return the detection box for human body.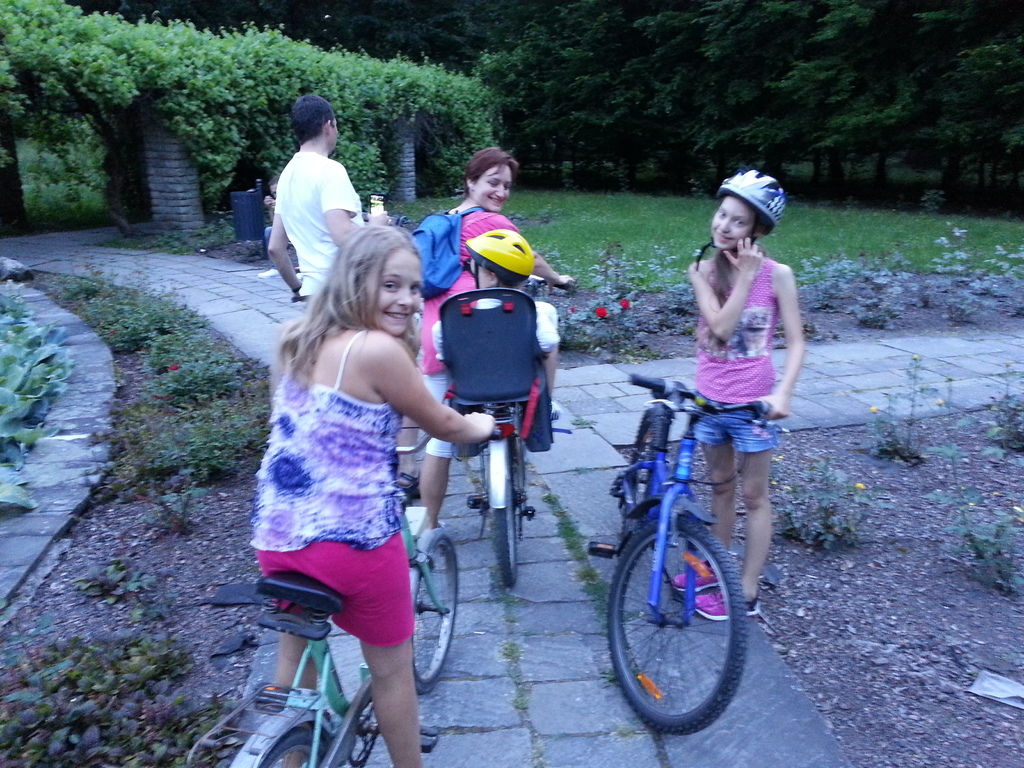
l=408, t=144, r=578, b=556.
